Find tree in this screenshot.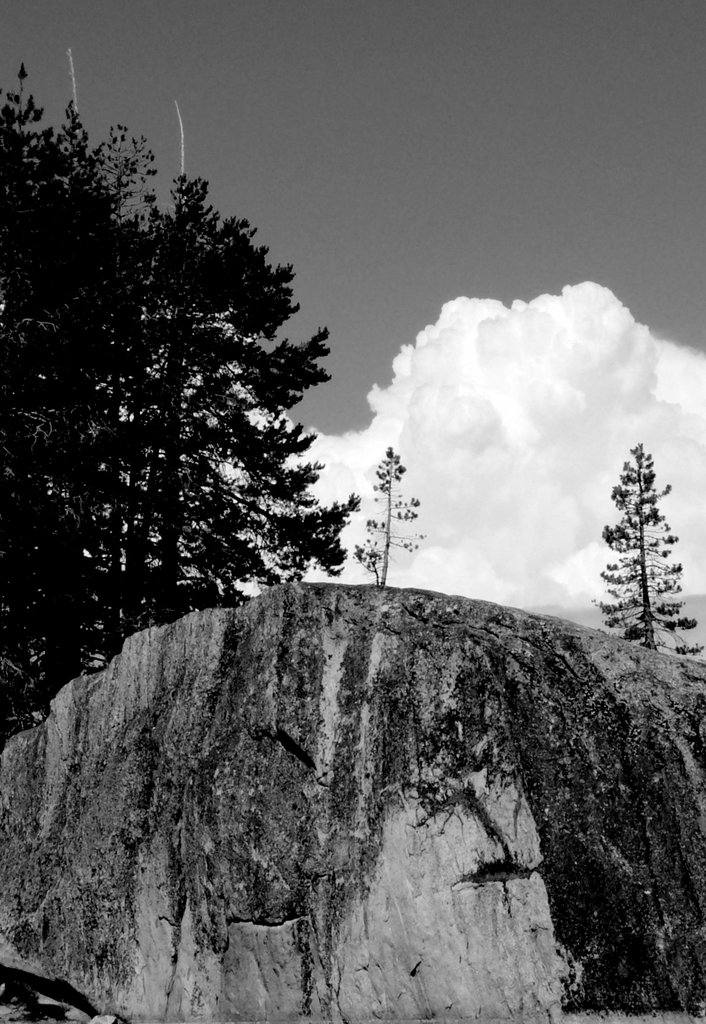
The bounding box for tree is <bbox>0, 63, 356, 749</bbox>.
